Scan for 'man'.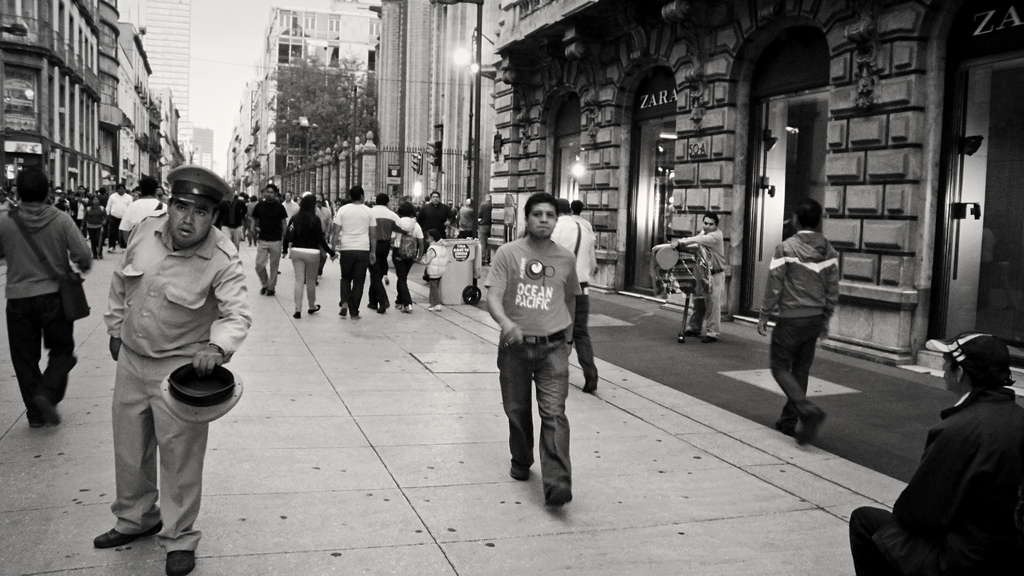
Scan result: detection(102, 180, 132, 258).
